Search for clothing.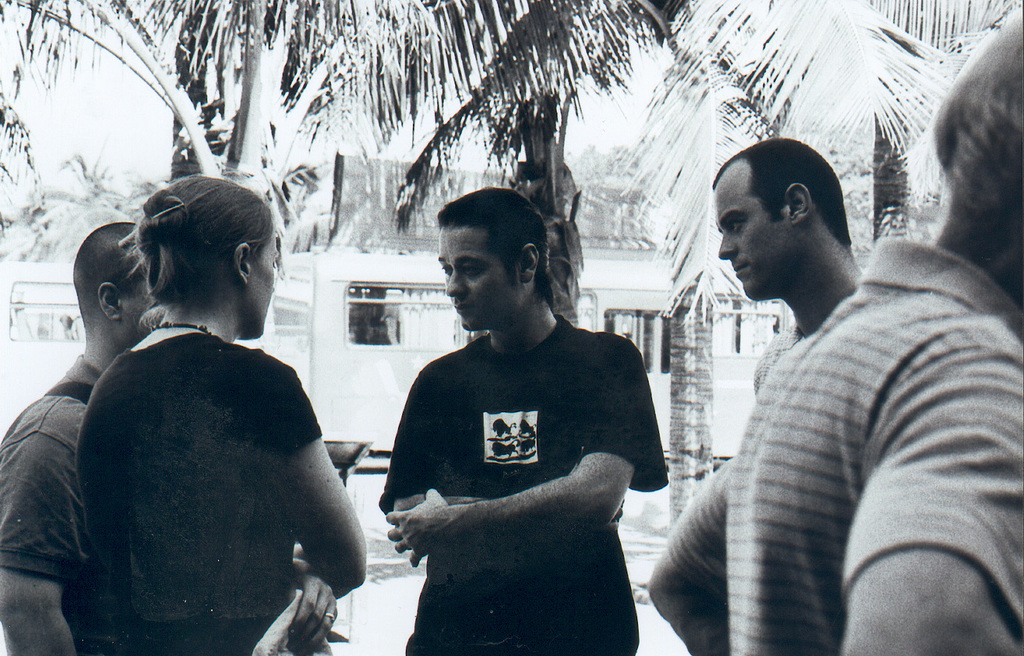
Found at l=66, t=328, r=327, b=655.
